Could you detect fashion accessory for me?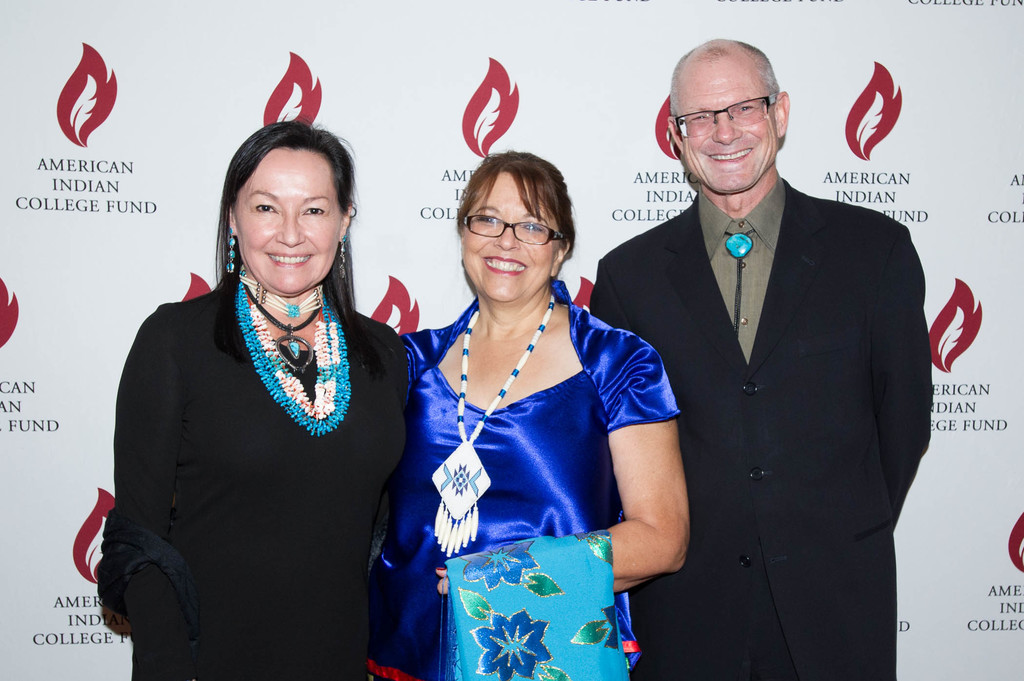
Detection result: [x1=724, y1=228, x2=762, y2=343].
